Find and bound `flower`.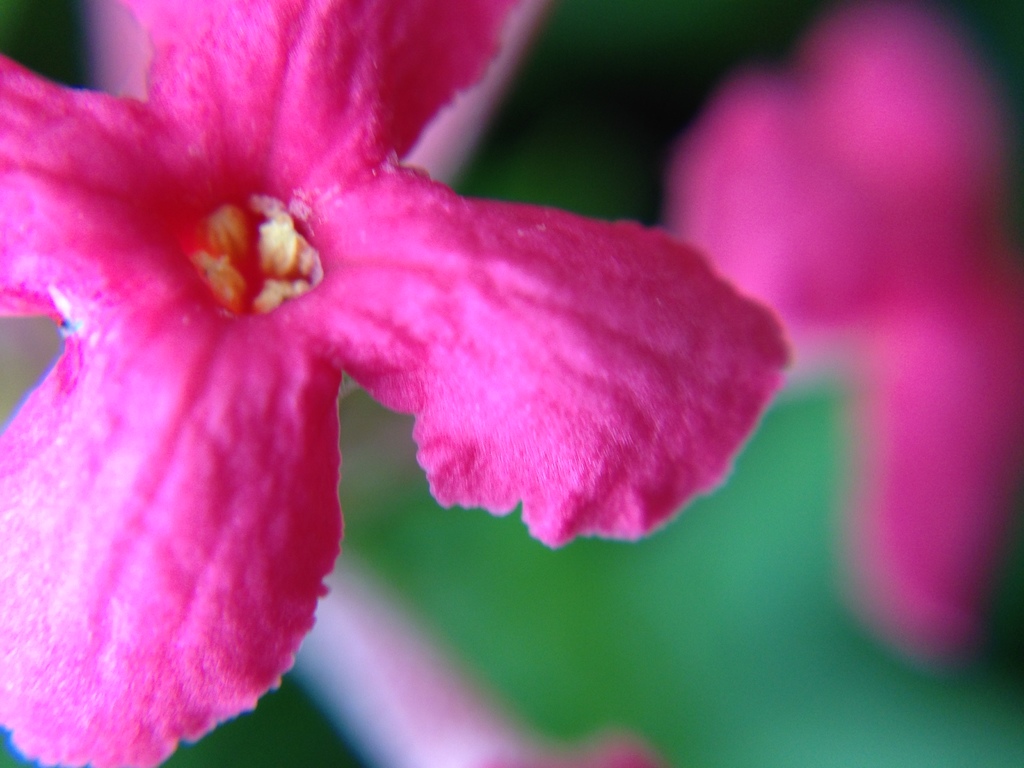
Bound: [x1=0, y1=0, x2=792, y2=767].
